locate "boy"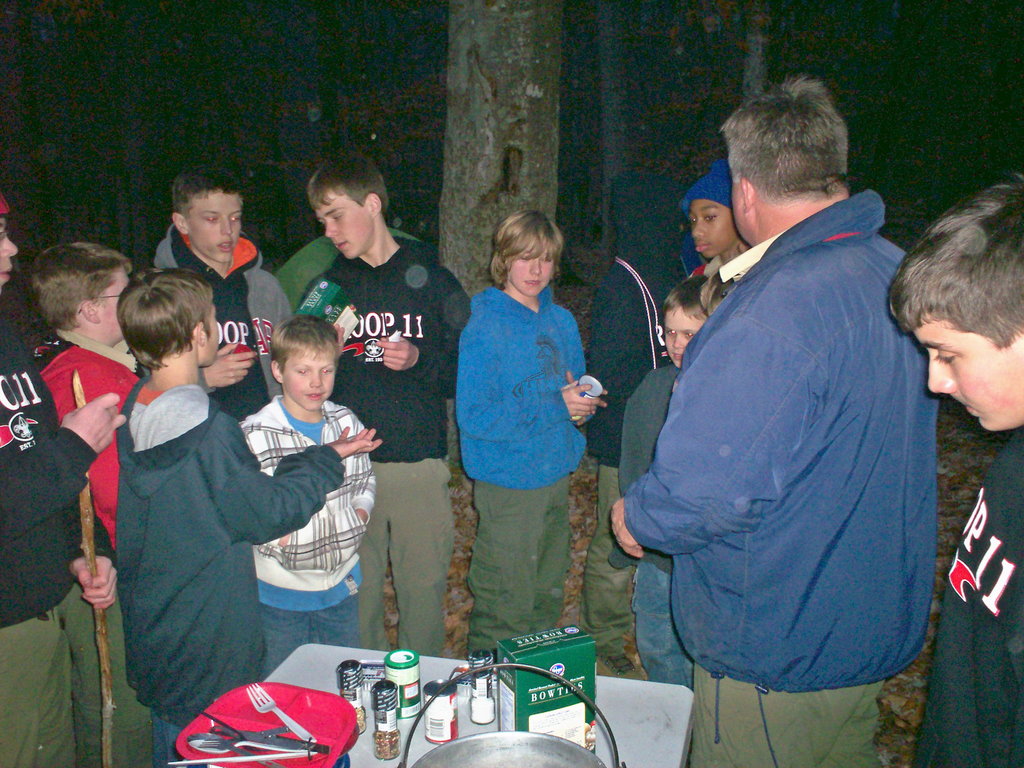
left=148, top=163, right=296, bottom=424
